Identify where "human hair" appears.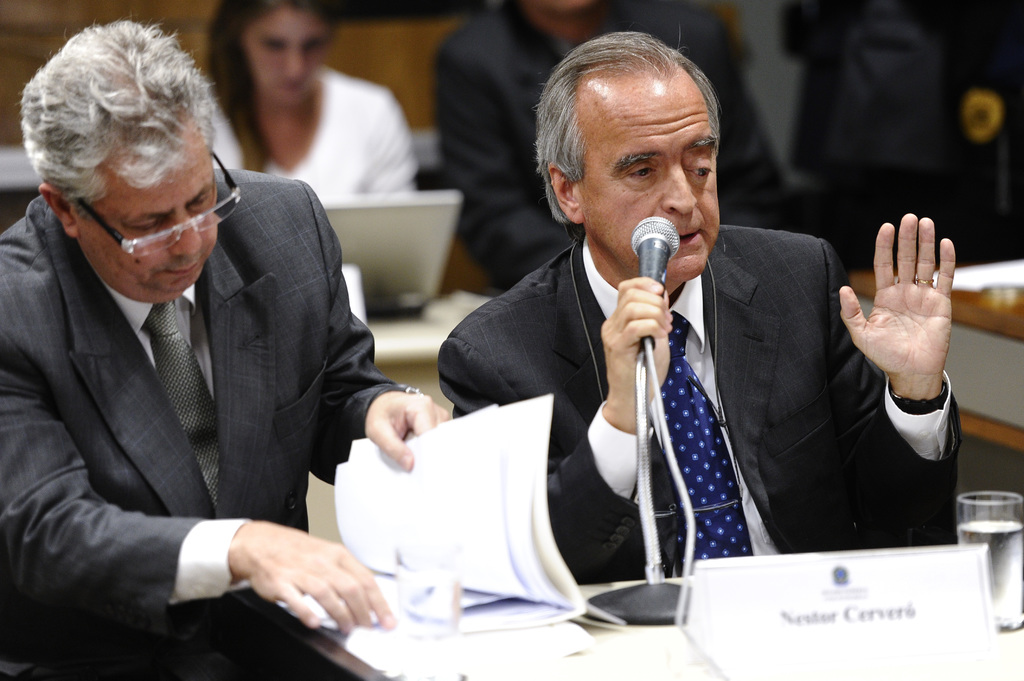
Appears at pyautogui.locateOnScreen(203, 0, 337, 186).
